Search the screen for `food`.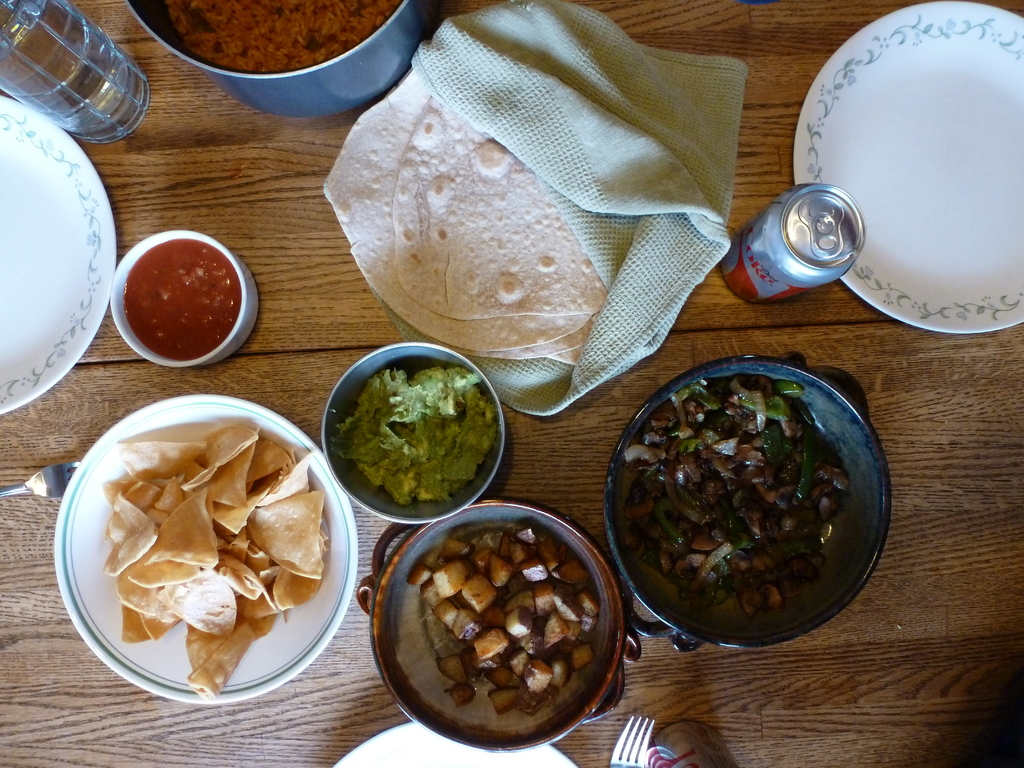
Found at locate(337, 365, 499, 511).
